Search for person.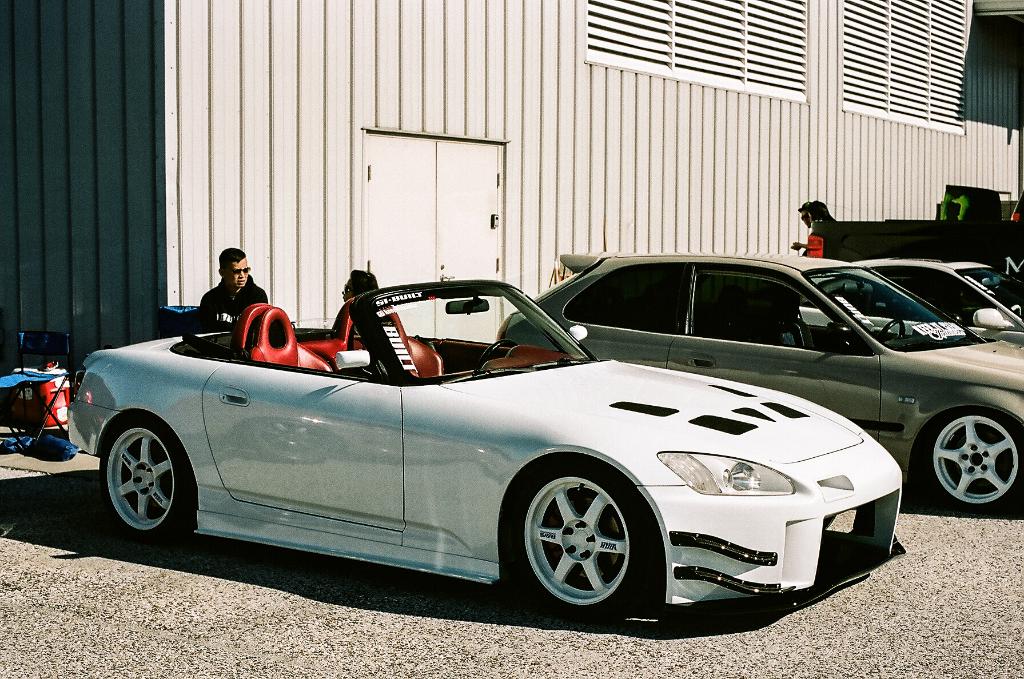
Found at (195, 248, 265, 337).
